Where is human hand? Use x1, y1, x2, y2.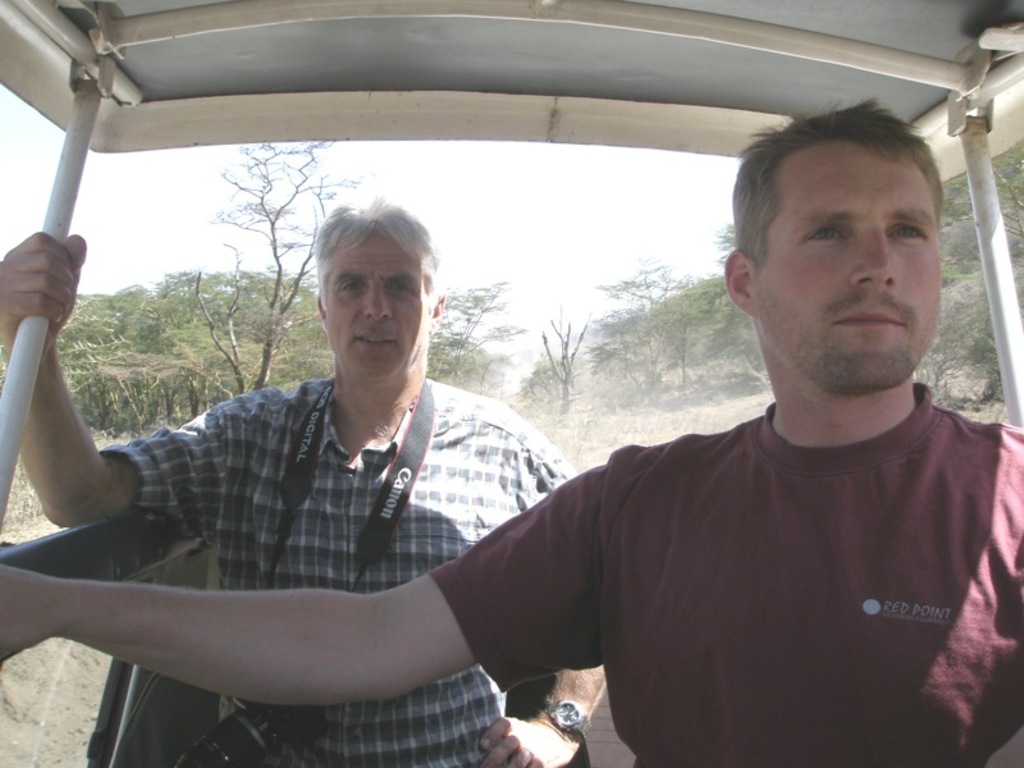
8, 218, 73, 330.
